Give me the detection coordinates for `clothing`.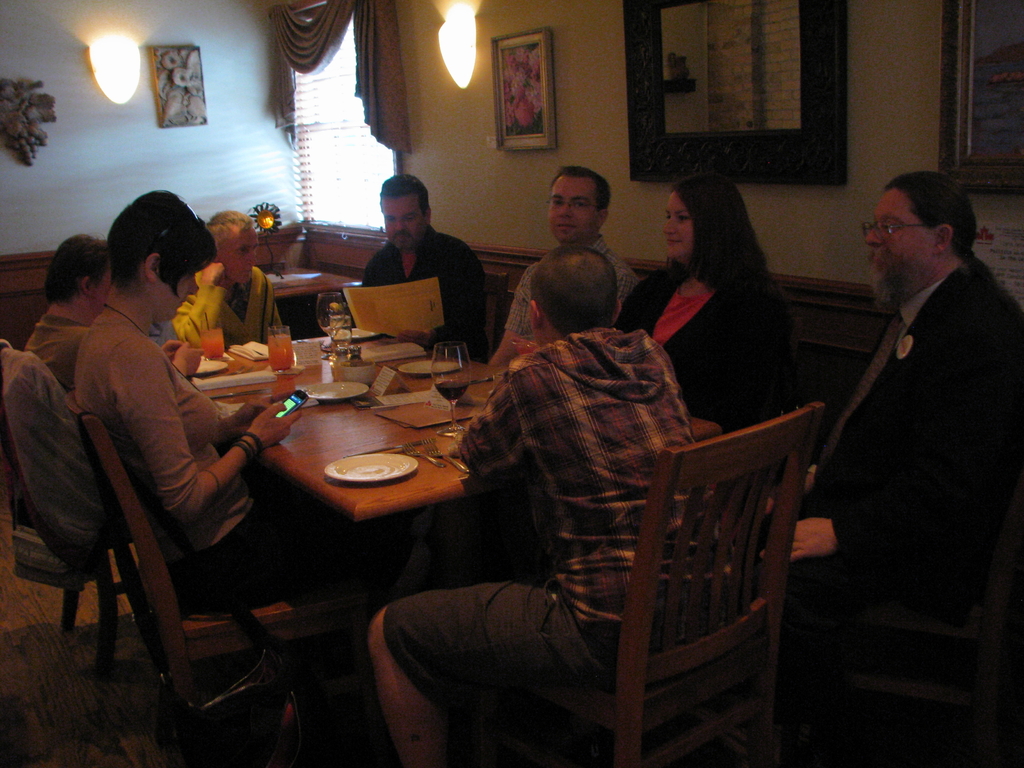
bbox(74, 315, 396, 703).
